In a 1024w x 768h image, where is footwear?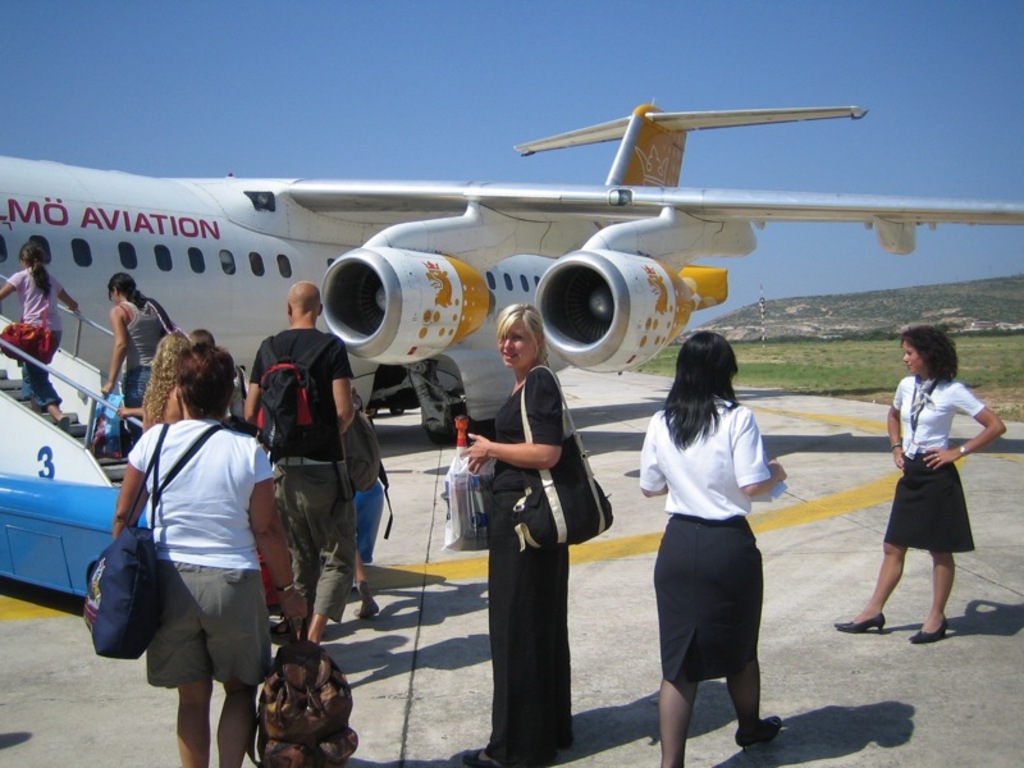
left=344, top=594, right=381, bottom=622.
